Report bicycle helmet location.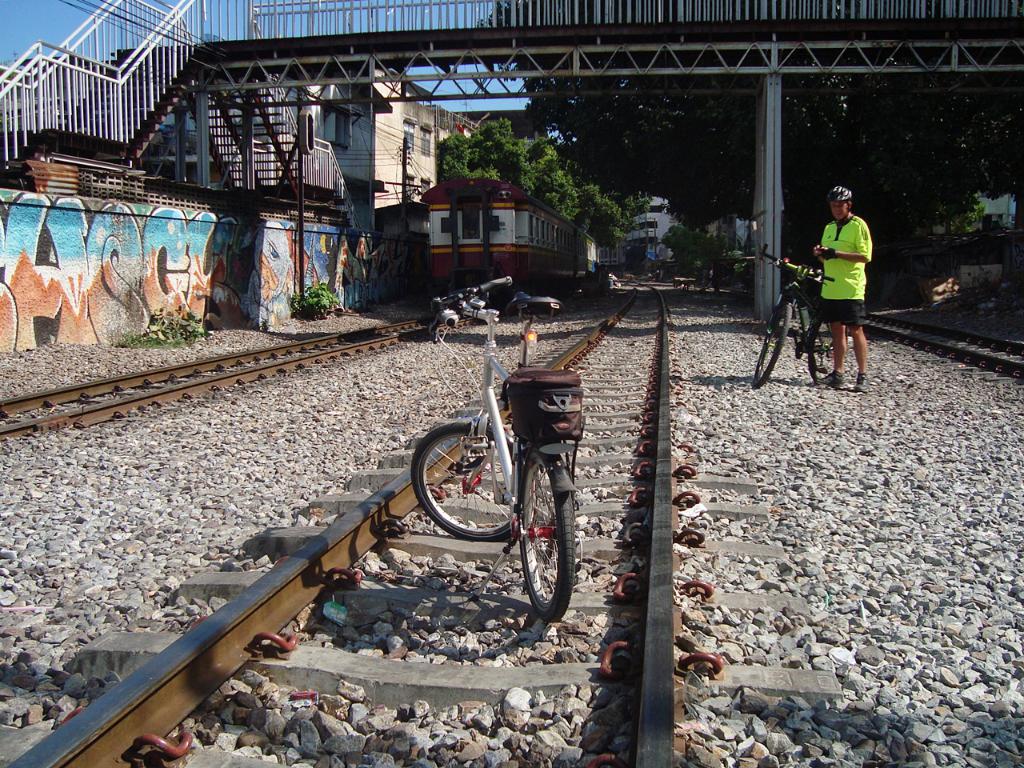
Report: x1=827, y1=181, x2=854, y2=206.
